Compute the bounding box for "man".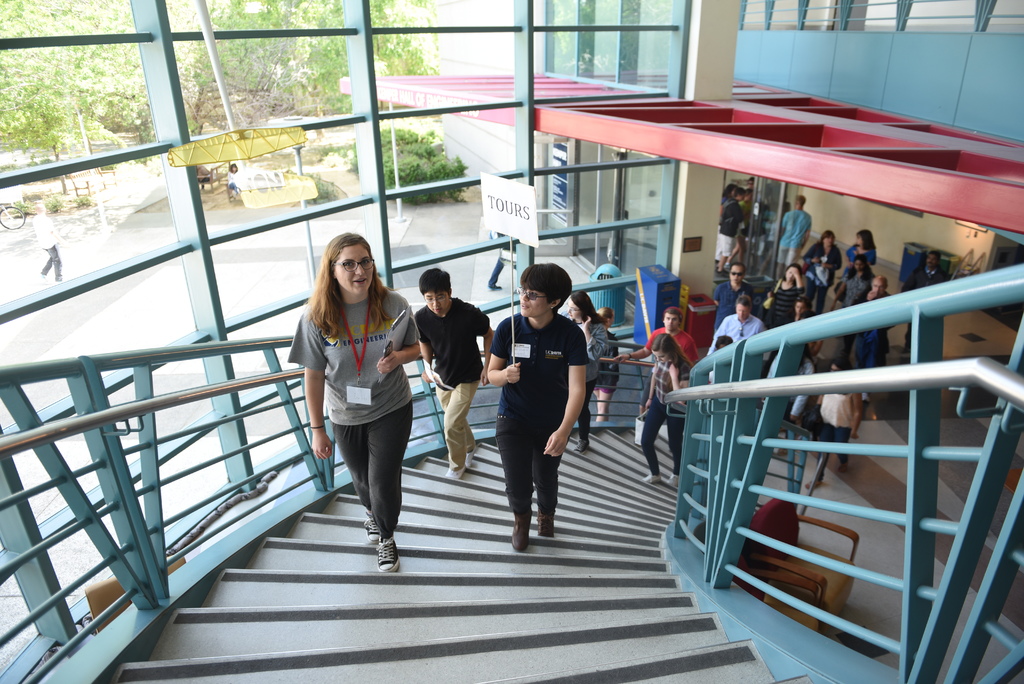
[left=849, top=268, right=892, bottom=373].
